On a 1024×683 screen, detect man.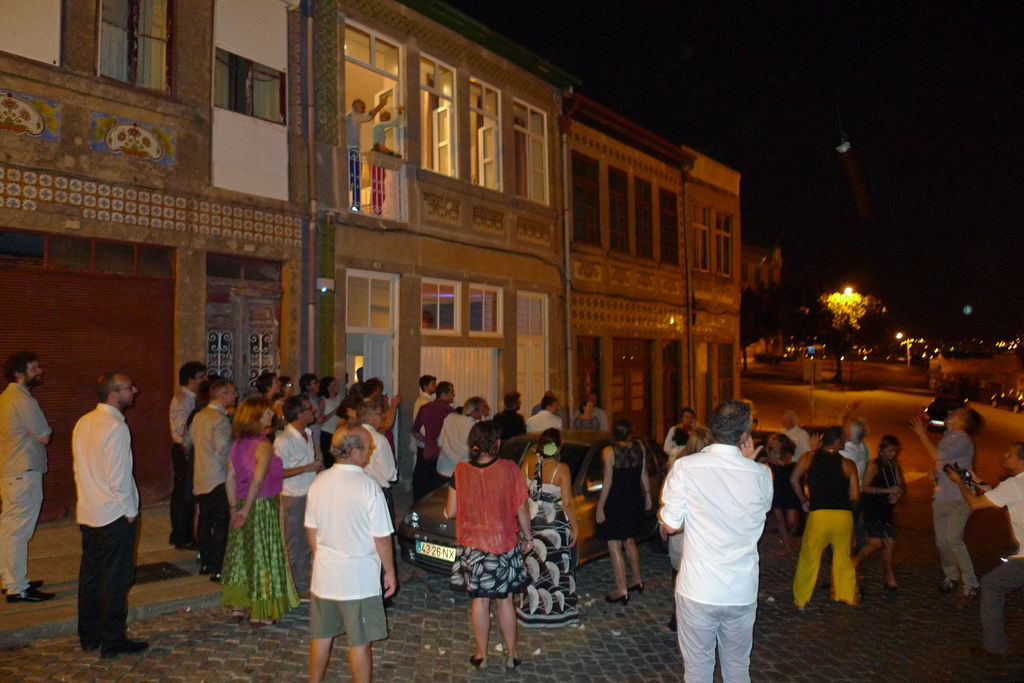
{"left": 572, "top": 394, "right": 608, "bottom": 424}.
